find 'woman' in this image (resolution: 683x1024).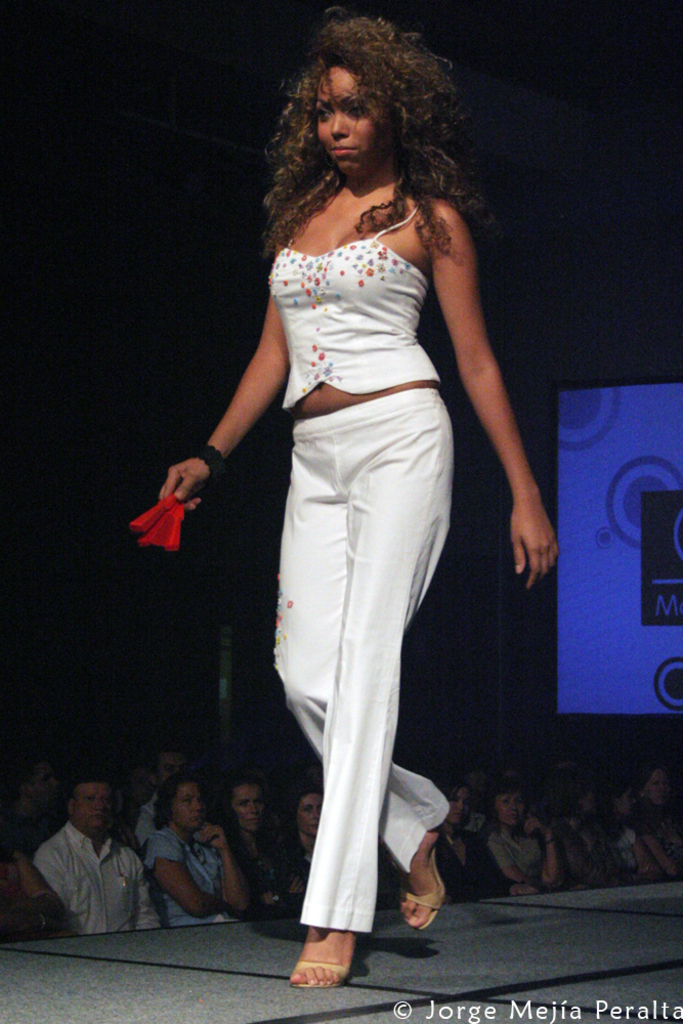
rect(217, 775, 311, 921).
